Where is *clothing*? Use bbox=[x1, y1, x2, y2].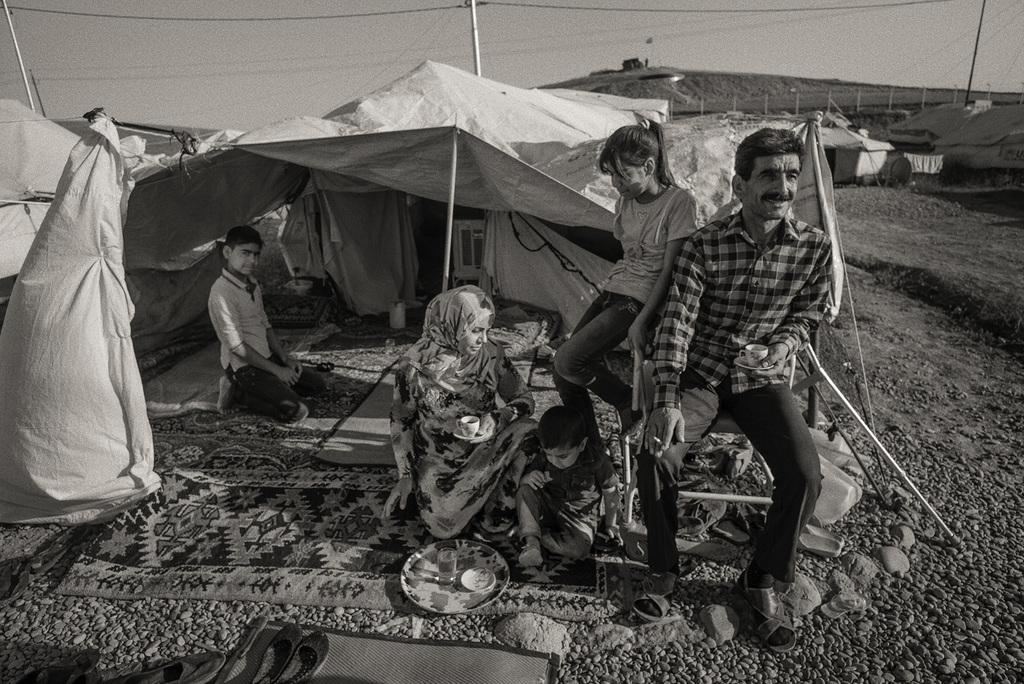
bbox=[386, 282, 529, 573].
